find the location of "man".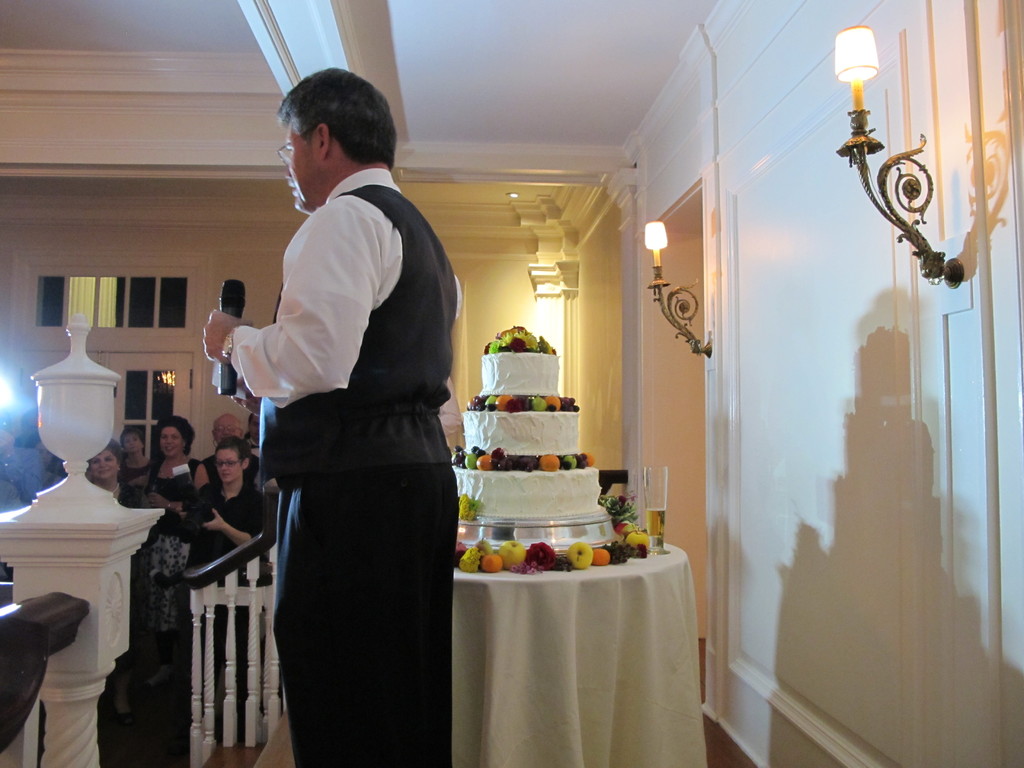
Location: x1=208 y1=415 x2=241 y2=446.
